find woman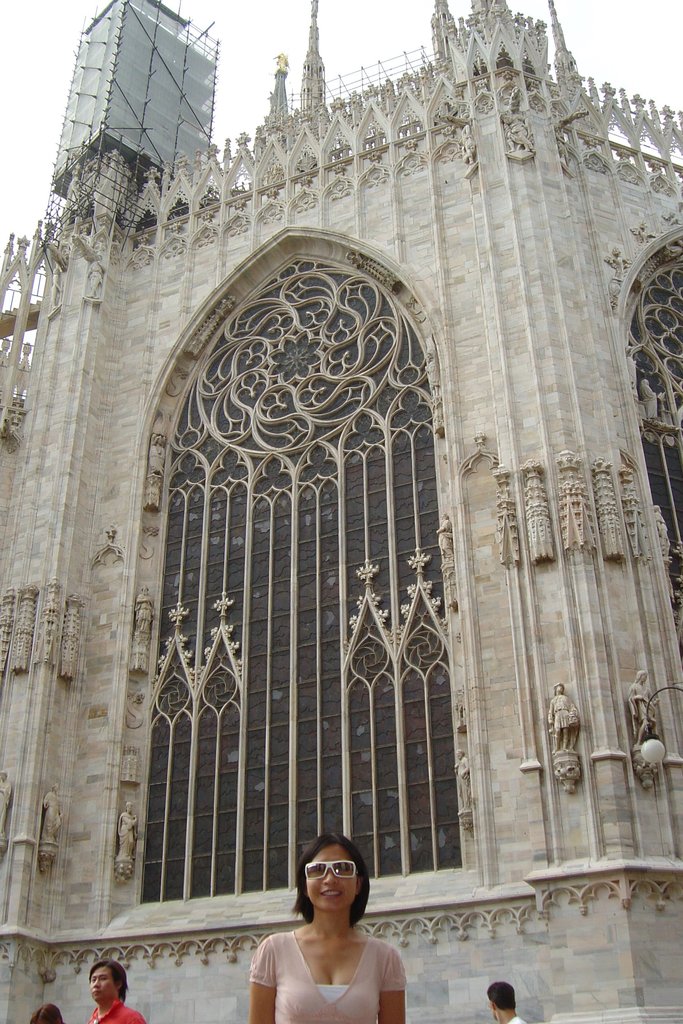
(left=245, top=833, right=409, bottom=1023)
